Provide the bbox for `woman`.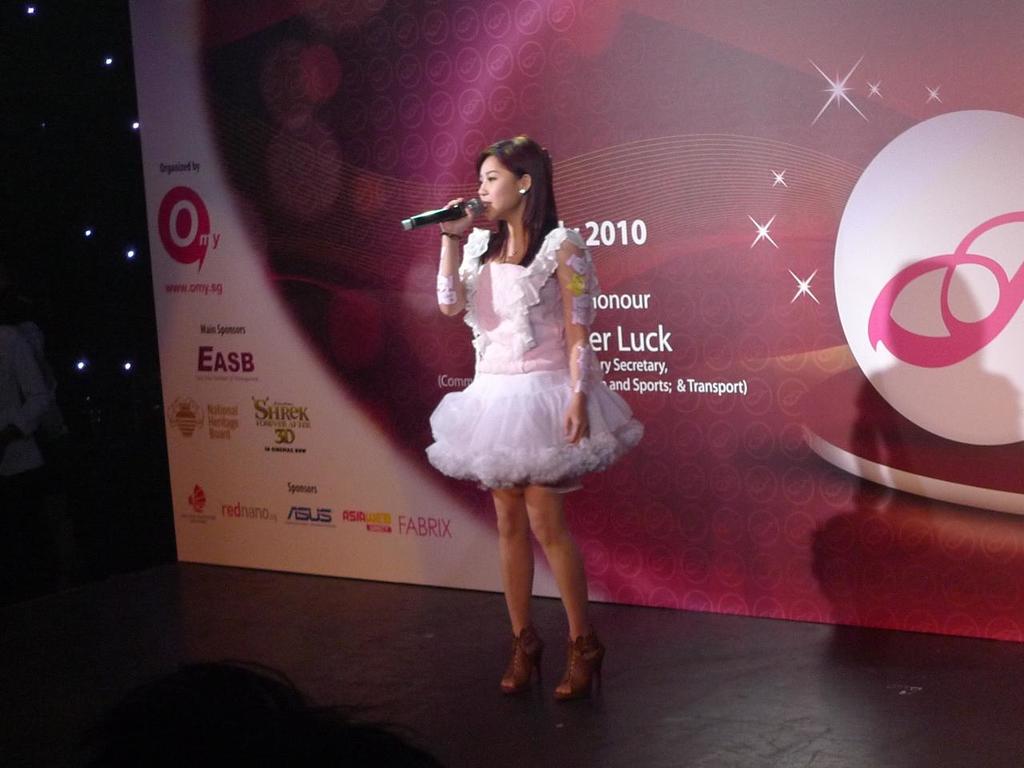
region(422, 133, 641, 614).
